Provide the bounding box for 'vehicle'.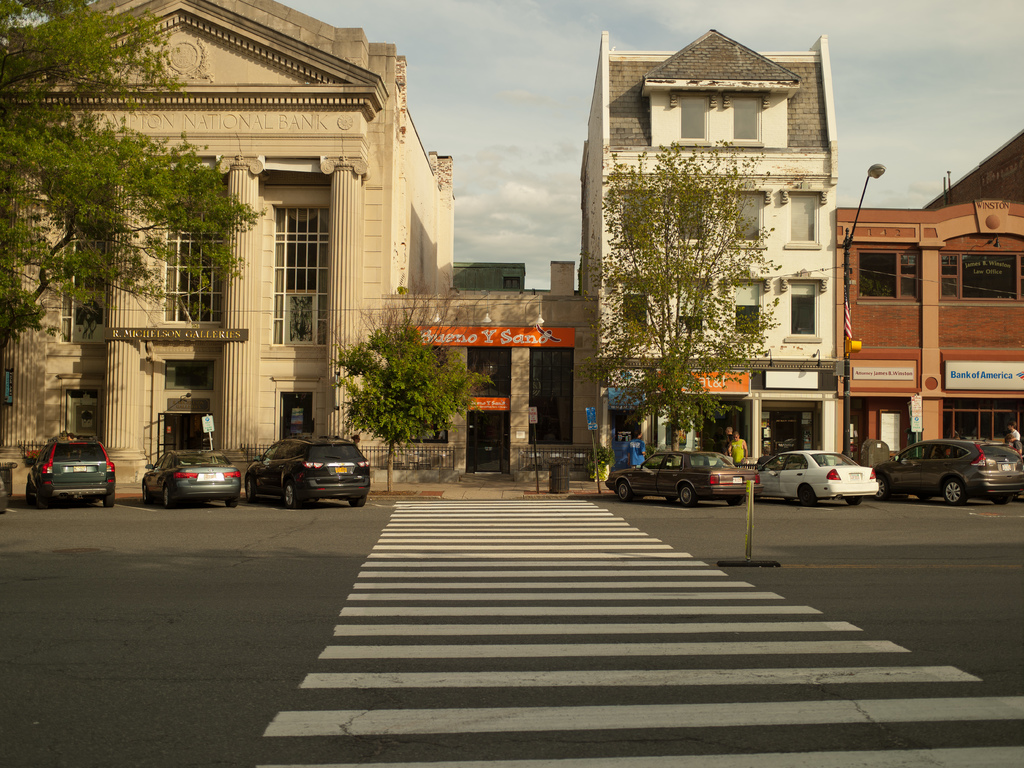
<region>242, 431, 372, 509</region>.
